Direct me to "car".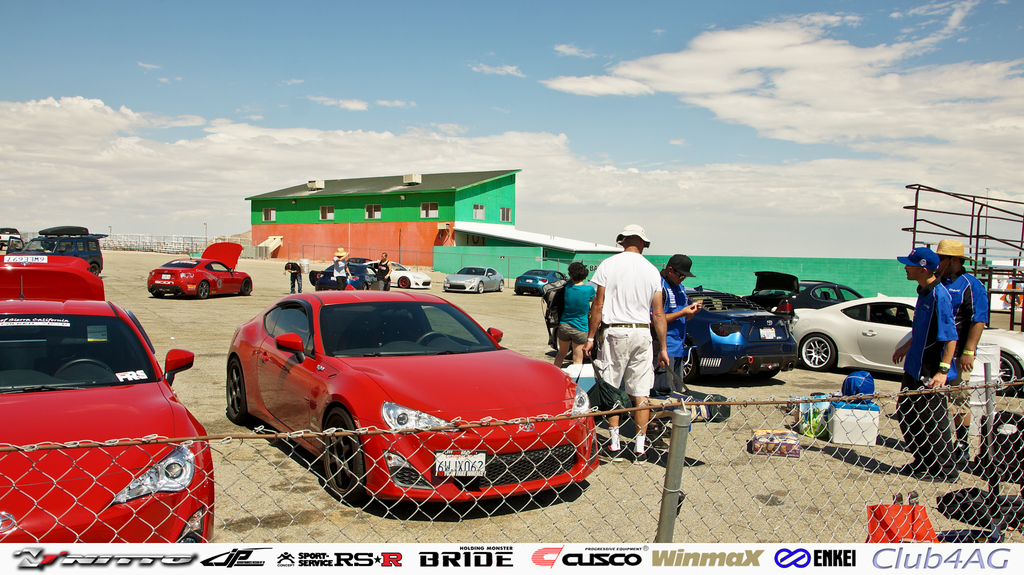
Direction: 377/262/429/289.
